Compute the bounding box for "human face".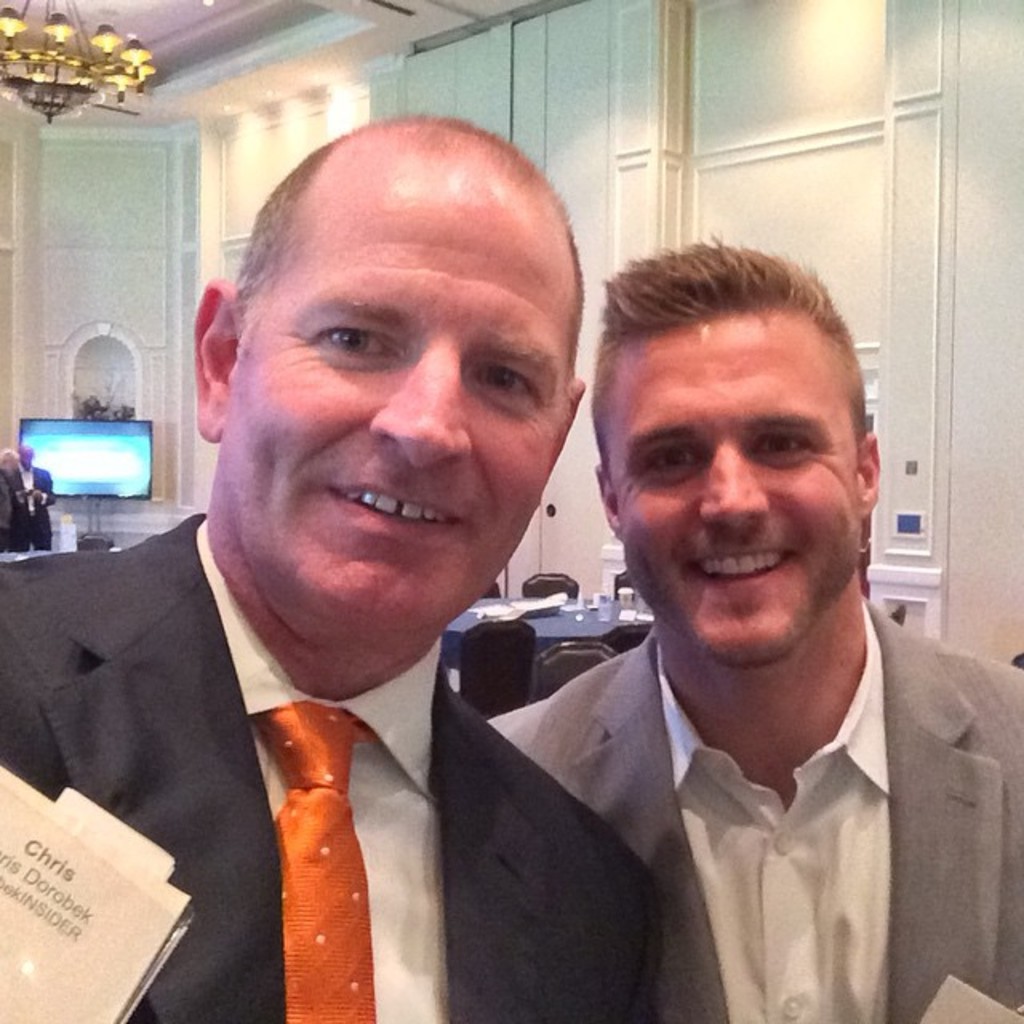
detection(222, 149, 578, 621).
